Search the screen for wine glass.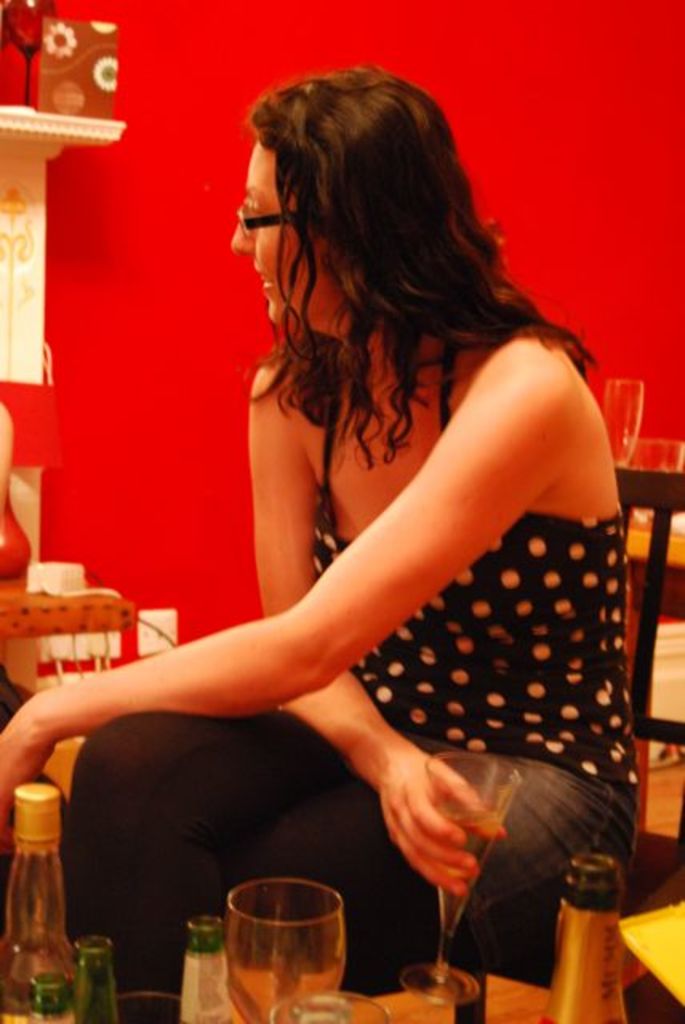
Found at box(637, 438, 683, 509).
